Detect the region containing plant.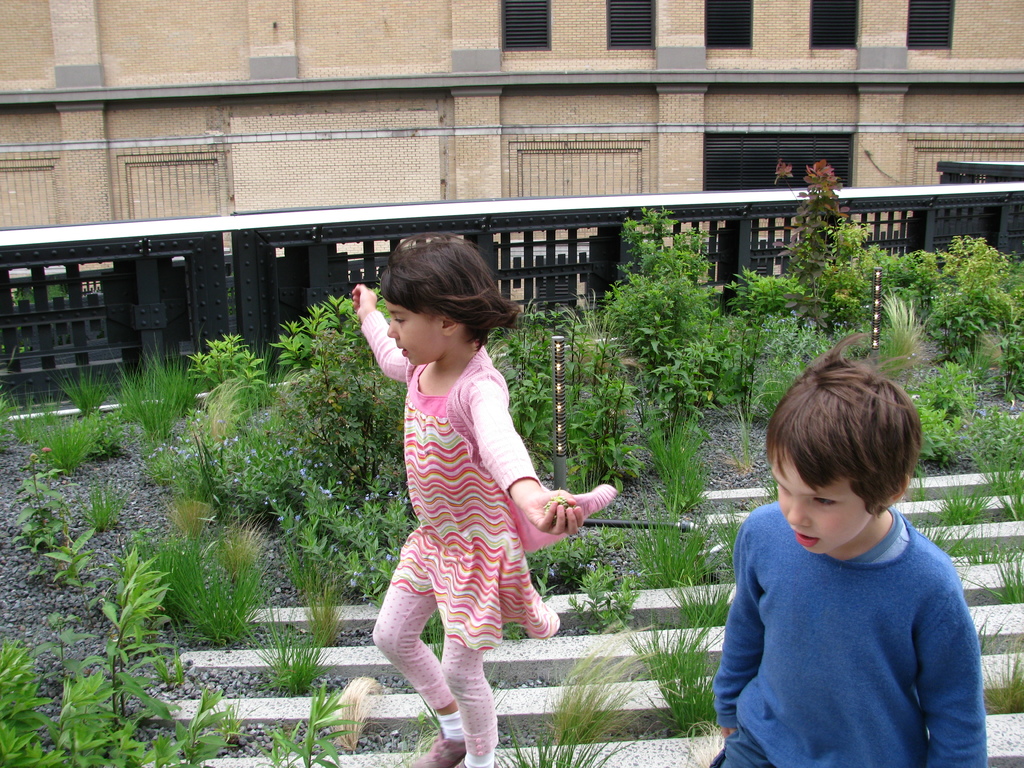
(133,681,242,767).
